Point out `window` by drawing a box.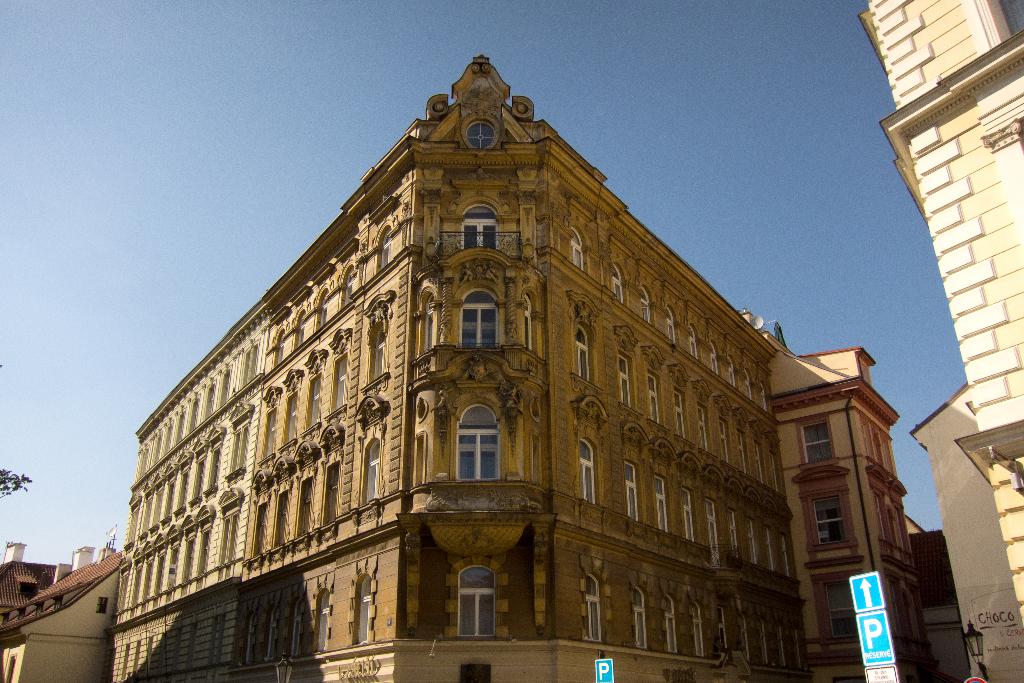
(left=454, top=563, right=493, bottom=641).
